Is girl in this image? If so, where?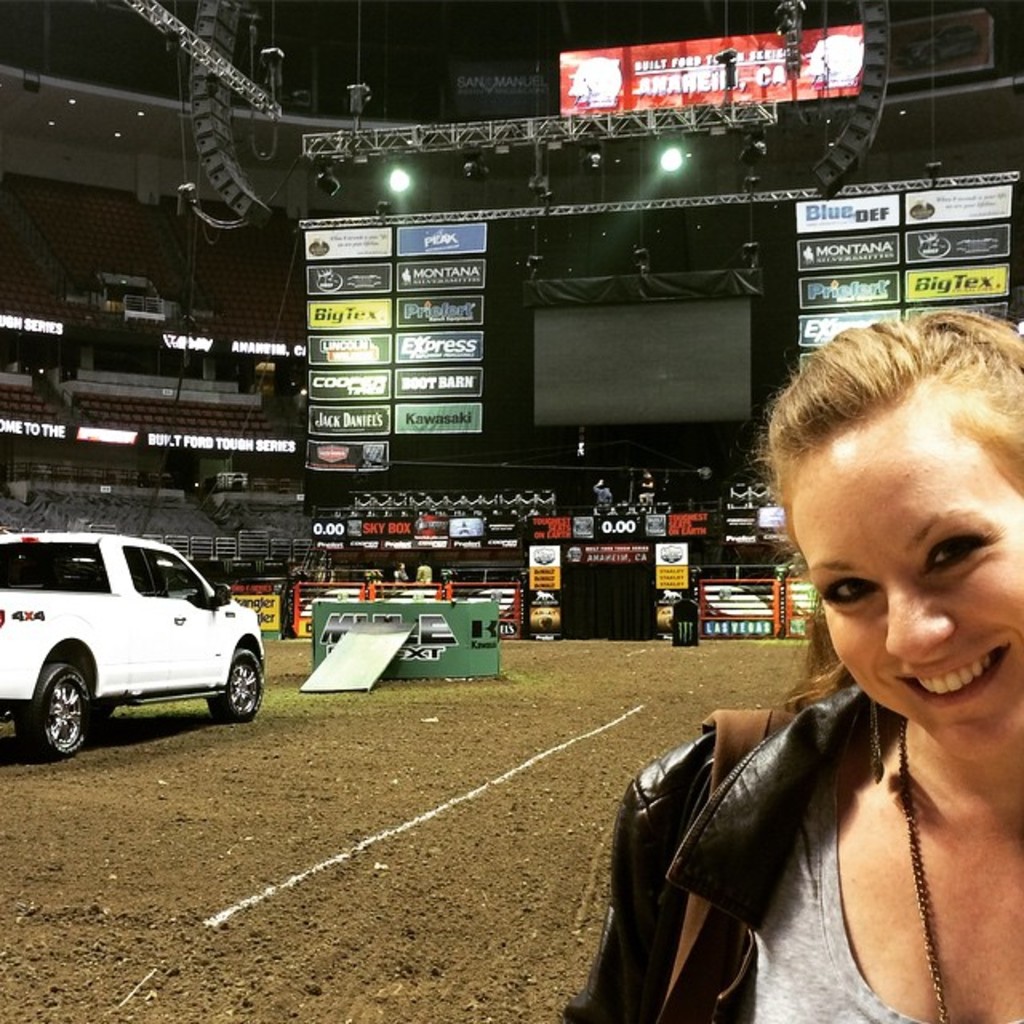
Yes, at [610, 312, 1022, 1022].
